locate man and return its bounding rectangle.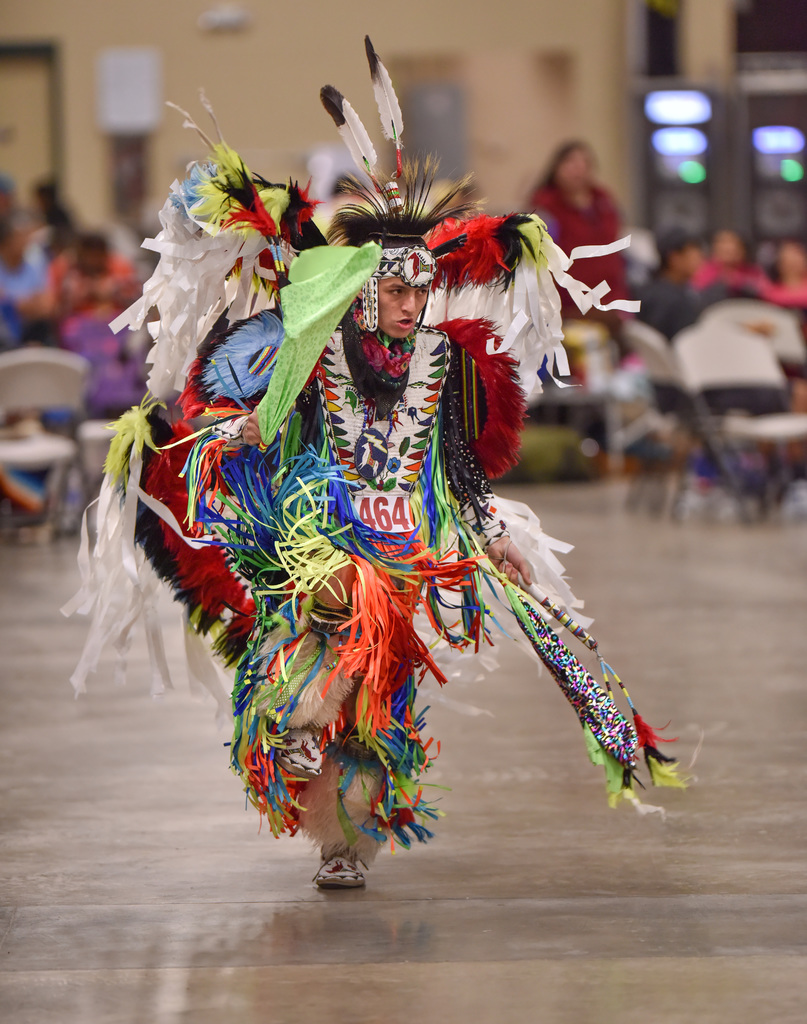
bbox=[635, 221, 737, 485].
